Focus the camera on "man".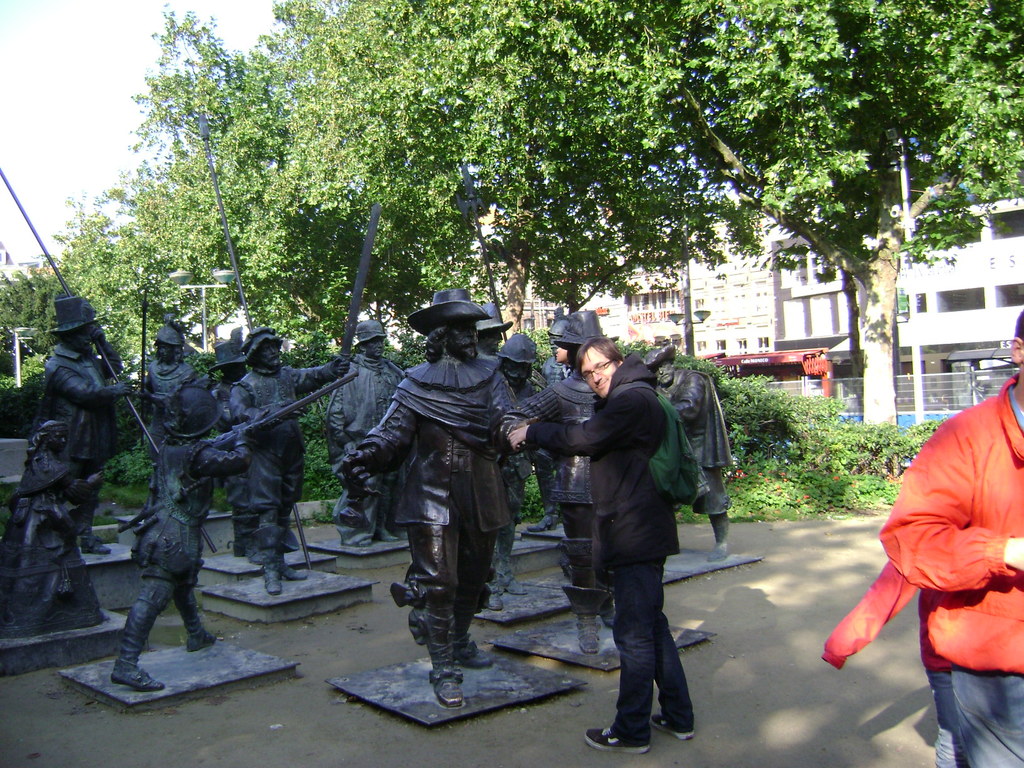
Focus region: <bbox>632, 336, 737, 564</bbox>.
